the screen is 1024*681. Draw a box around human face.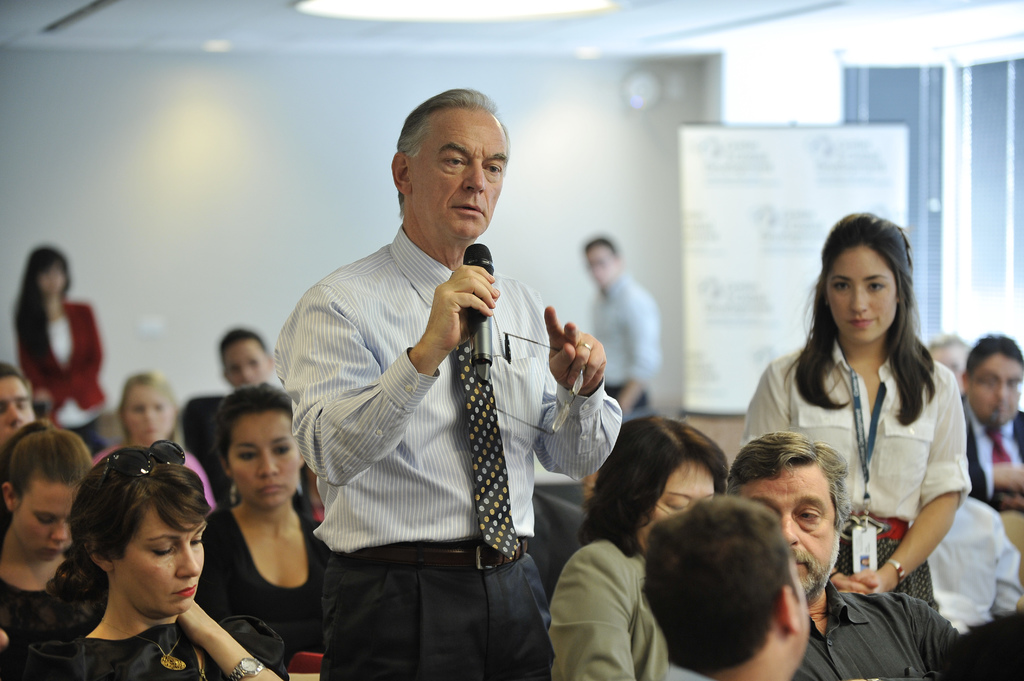
detection(412, 109, 507, 240).
